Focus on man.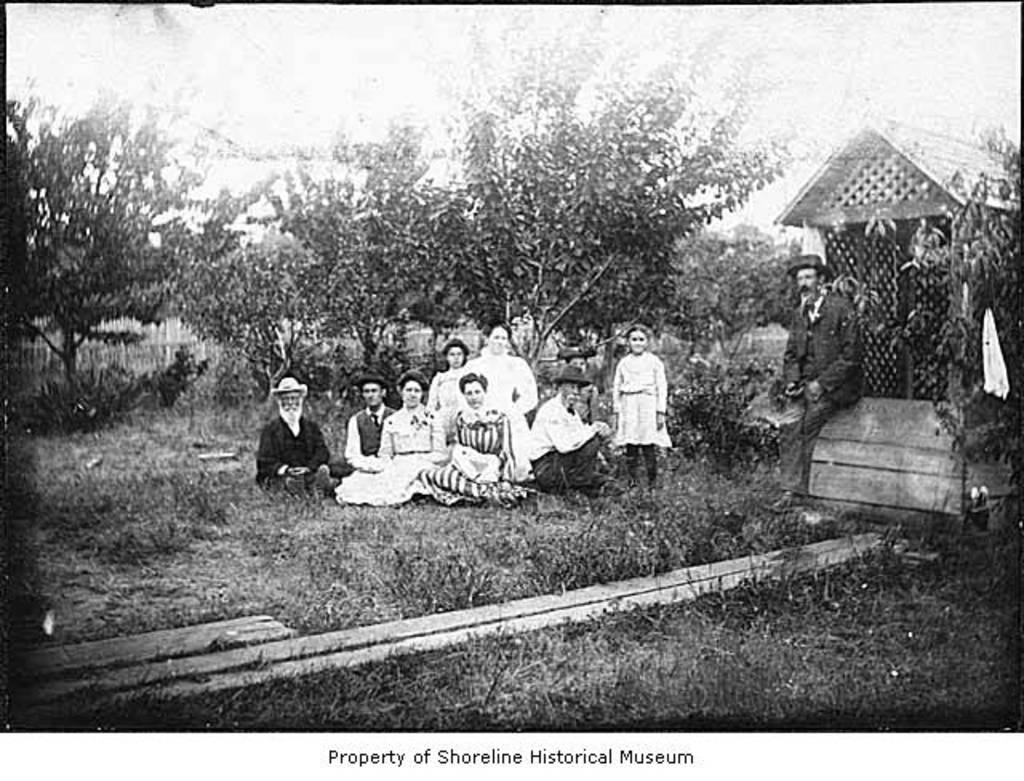
Focused at (336, 368, 398, 469).
